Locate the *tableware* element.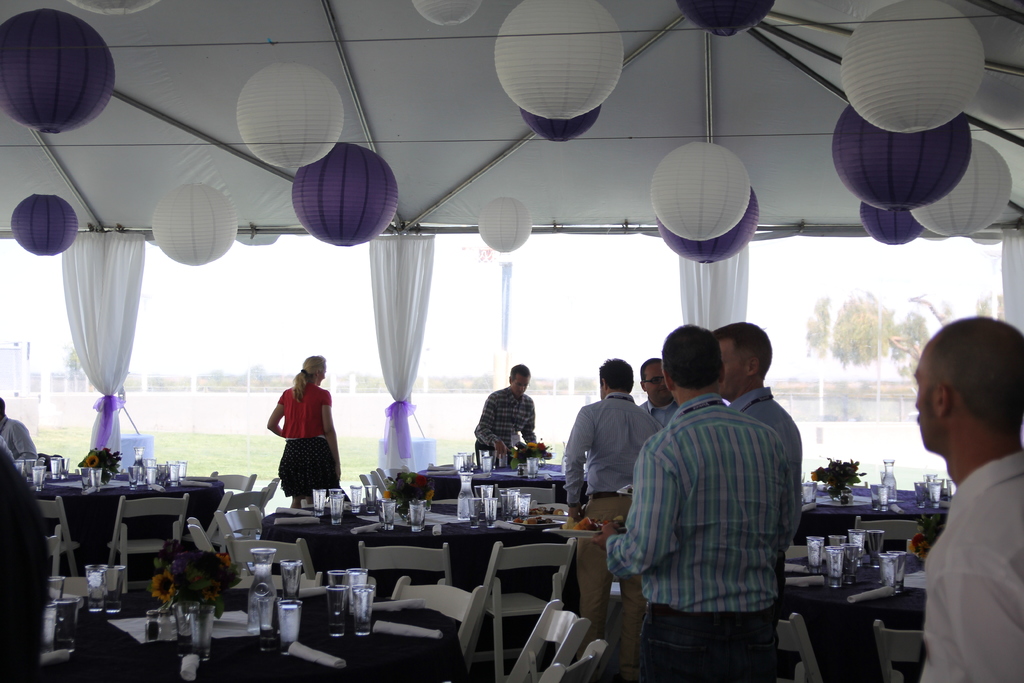
Element bbox: <box>282,557,300,600</box>.
